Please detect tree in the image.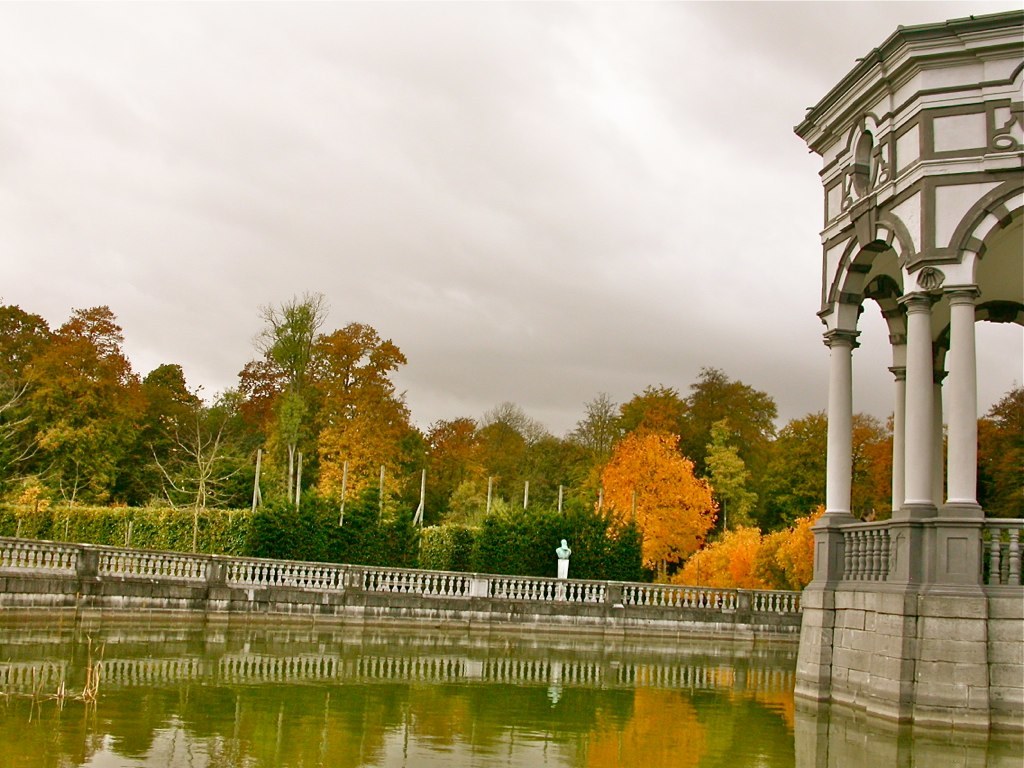
596/424/716/575.
